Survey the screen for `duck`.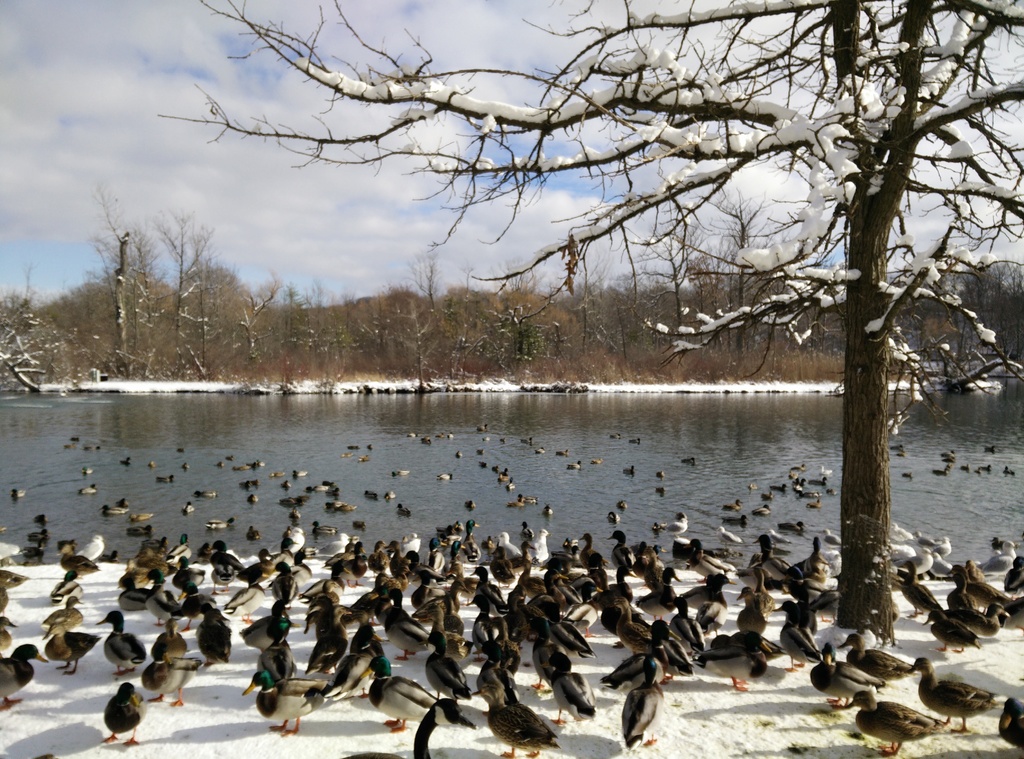
Survey found: 451,449,462,461.
